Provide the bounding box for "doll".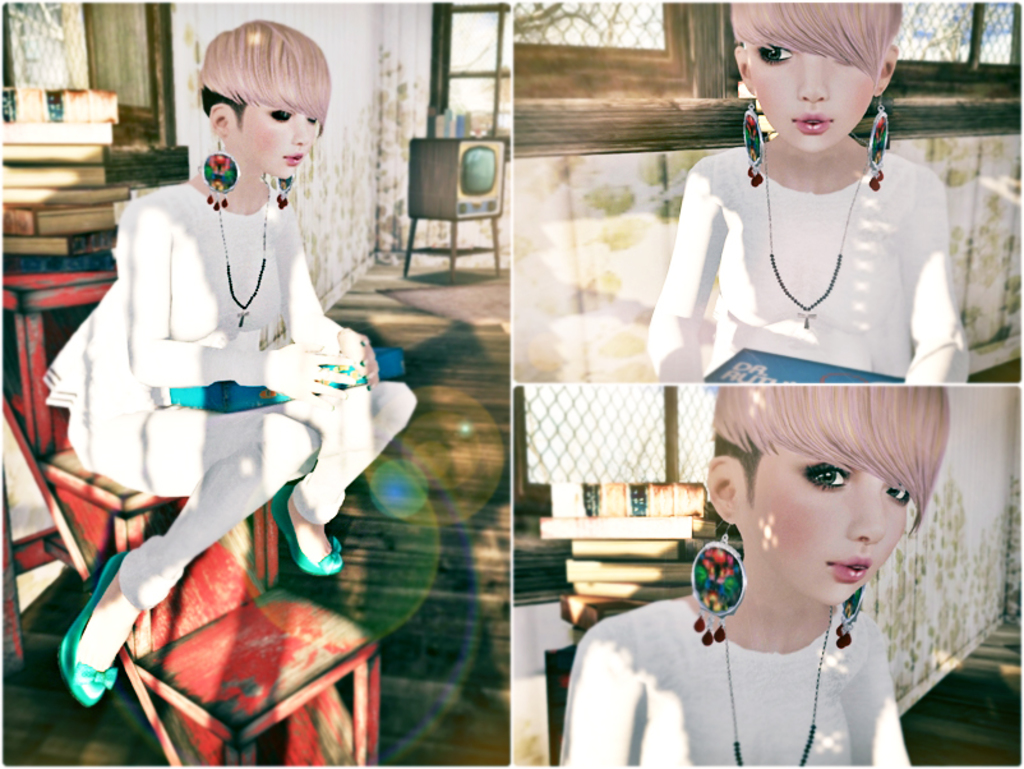
select_region(651, 37, 958, 537).
